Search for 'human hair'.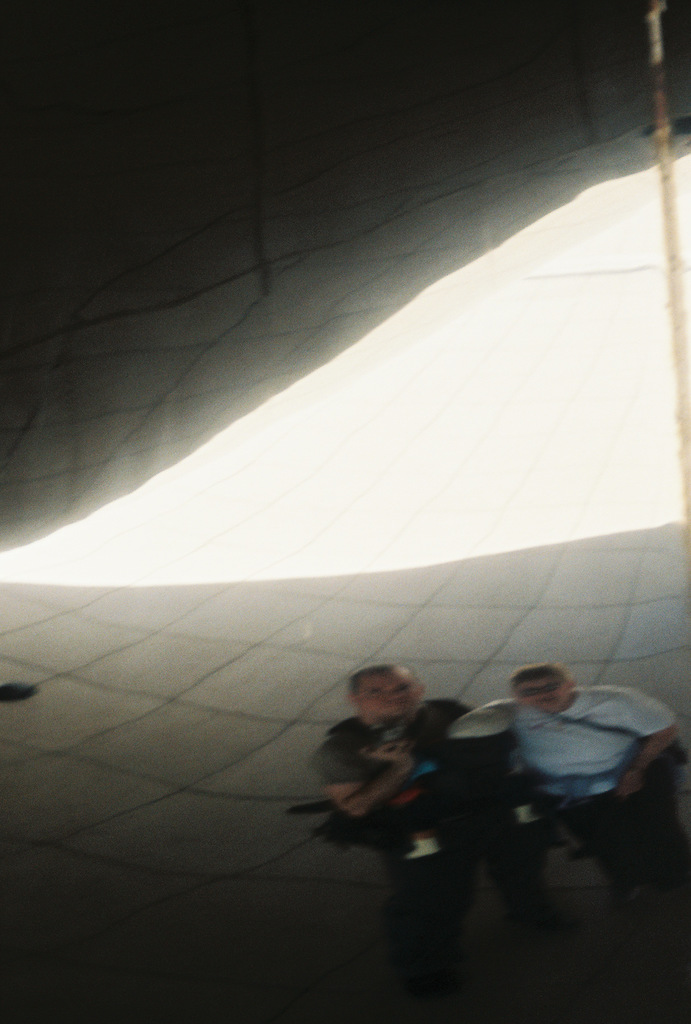
Found at box=[354, 664, 421, 705].
